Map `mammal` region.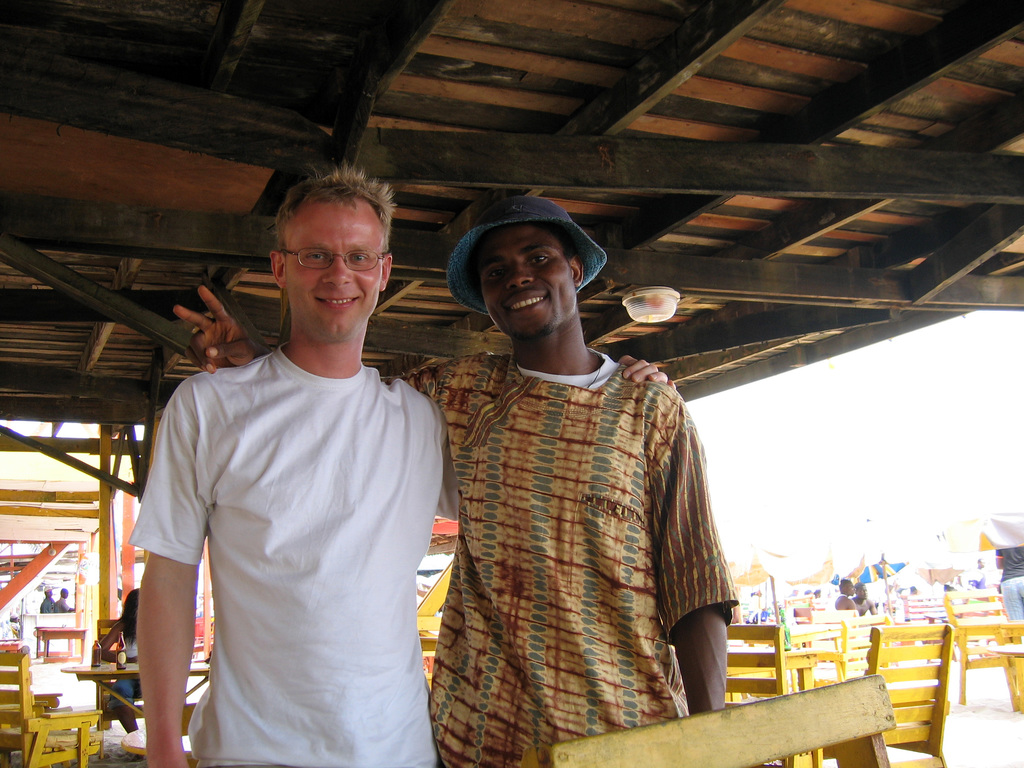
Mapped to [left=176, top=198, right=738, bottom=767].
